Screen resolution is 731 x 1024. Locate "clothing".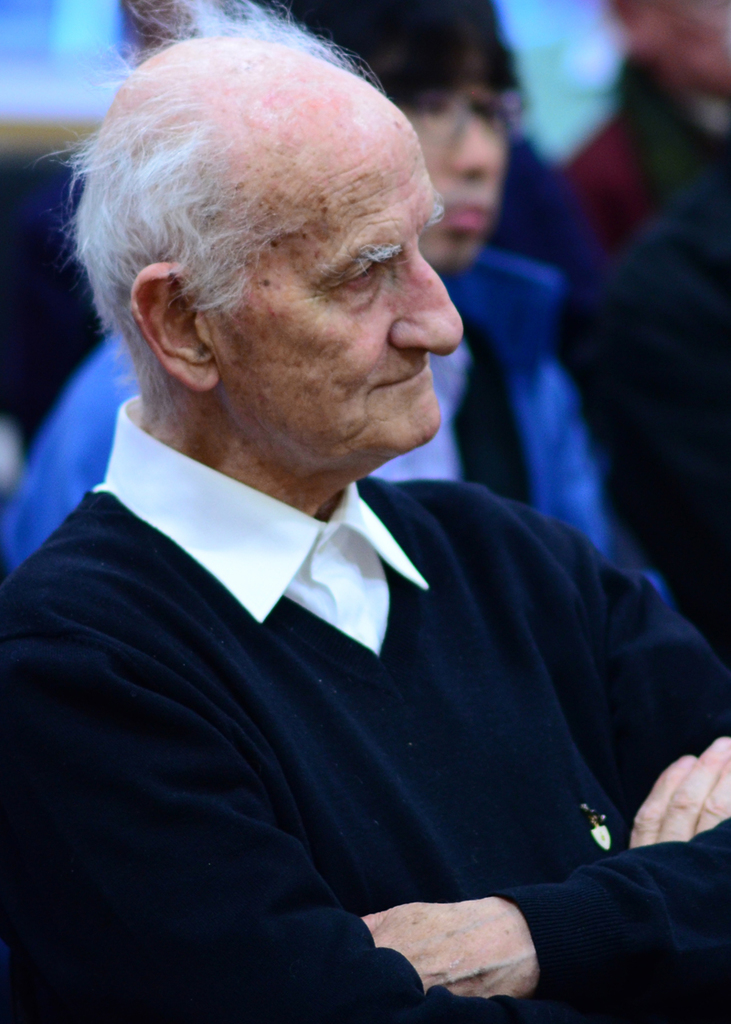
bbox=(2, 247, 691, 611).
